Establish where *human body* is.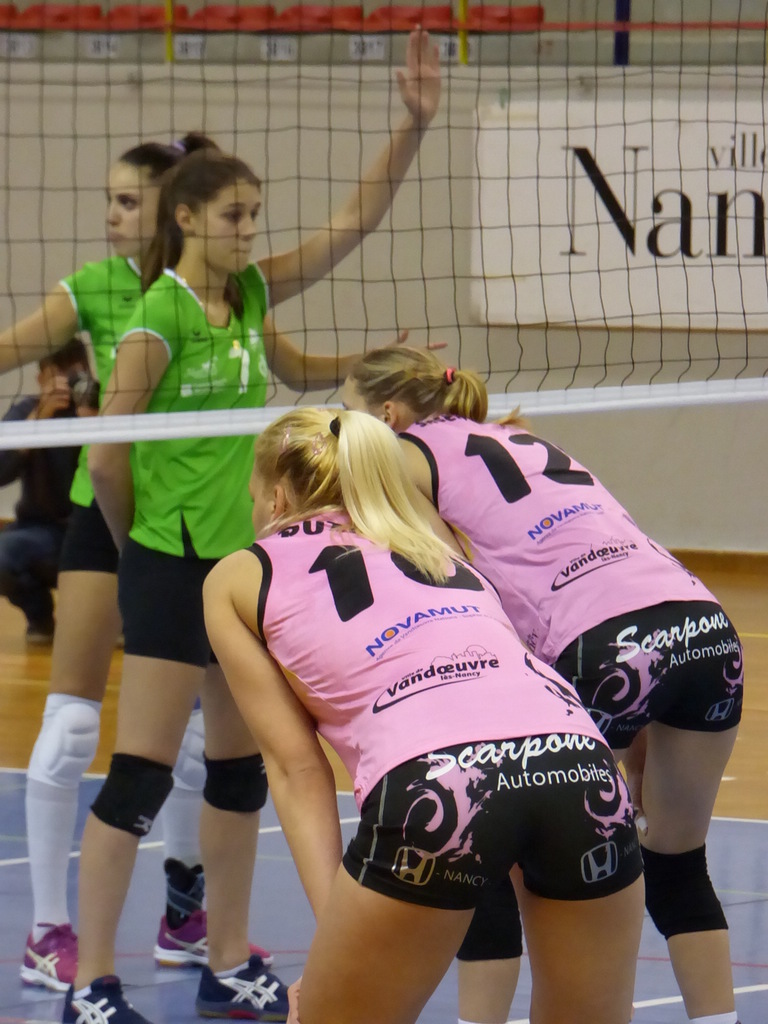
Established at (0, 244, 448, 1006).
